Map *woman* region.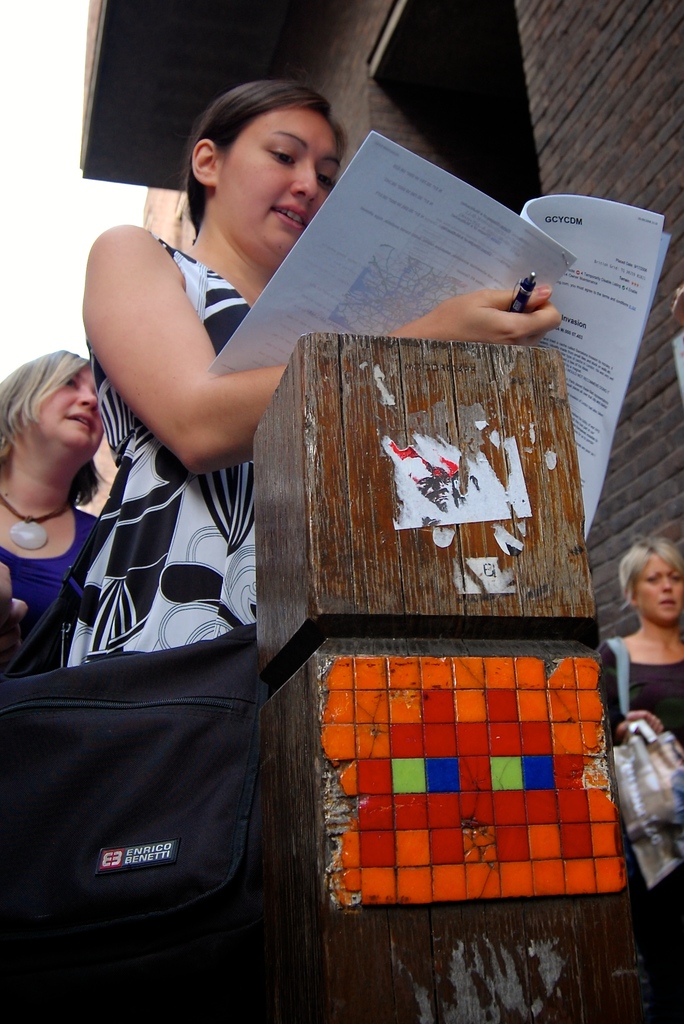
Mapped to region(69, 81, 559, 666).
